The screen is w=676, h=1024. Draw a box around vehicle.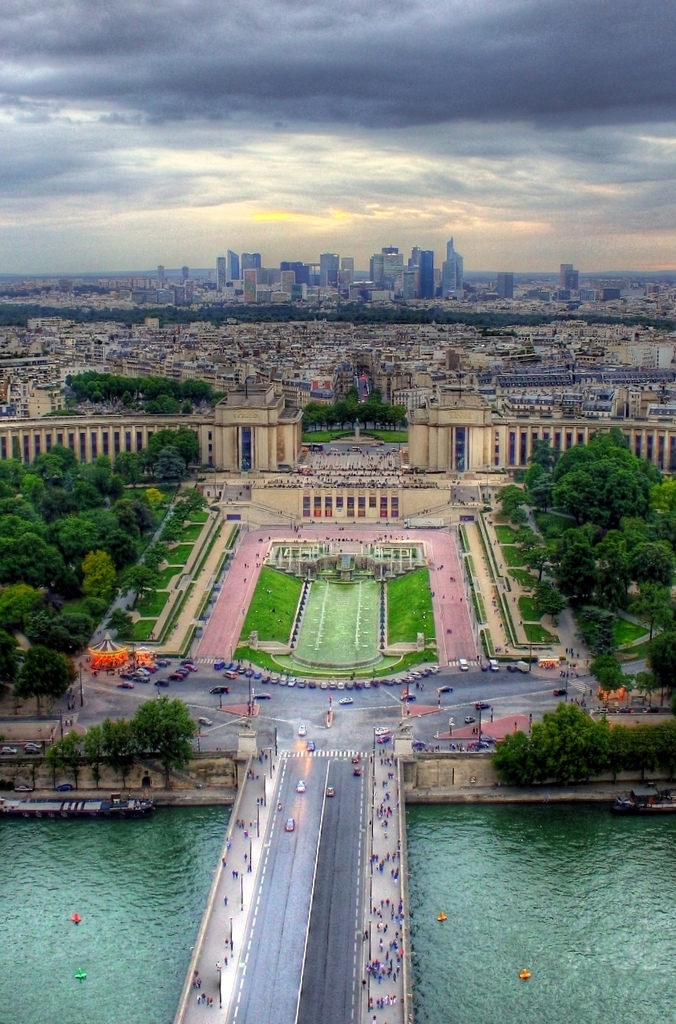
box(298, 779, 303, 792).
